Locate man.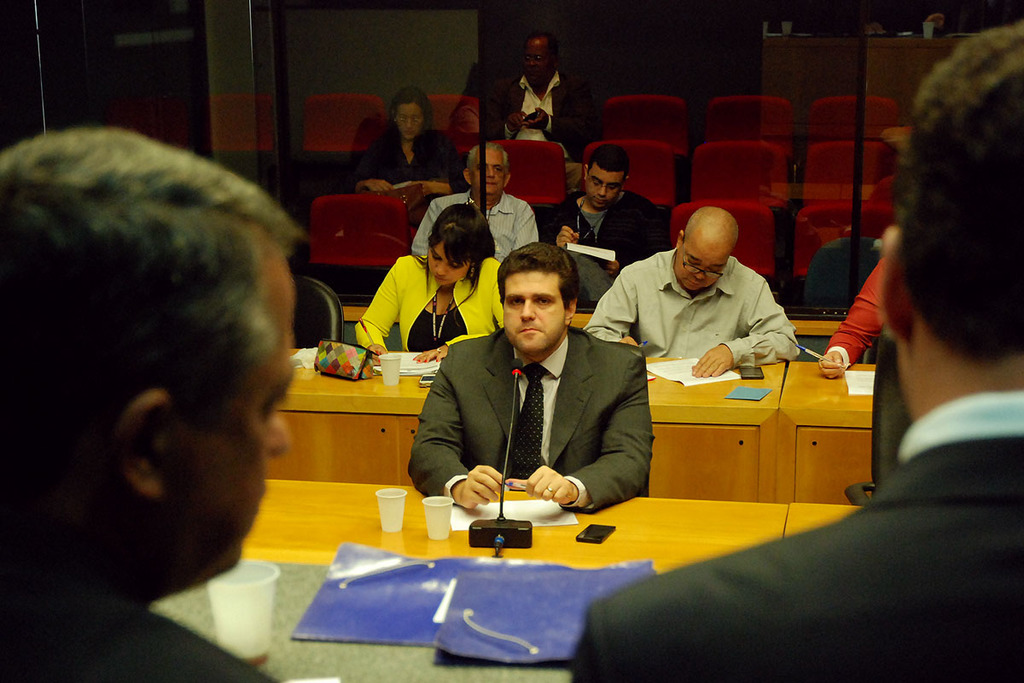
Bounding box: [0, 129, 289, 682].
